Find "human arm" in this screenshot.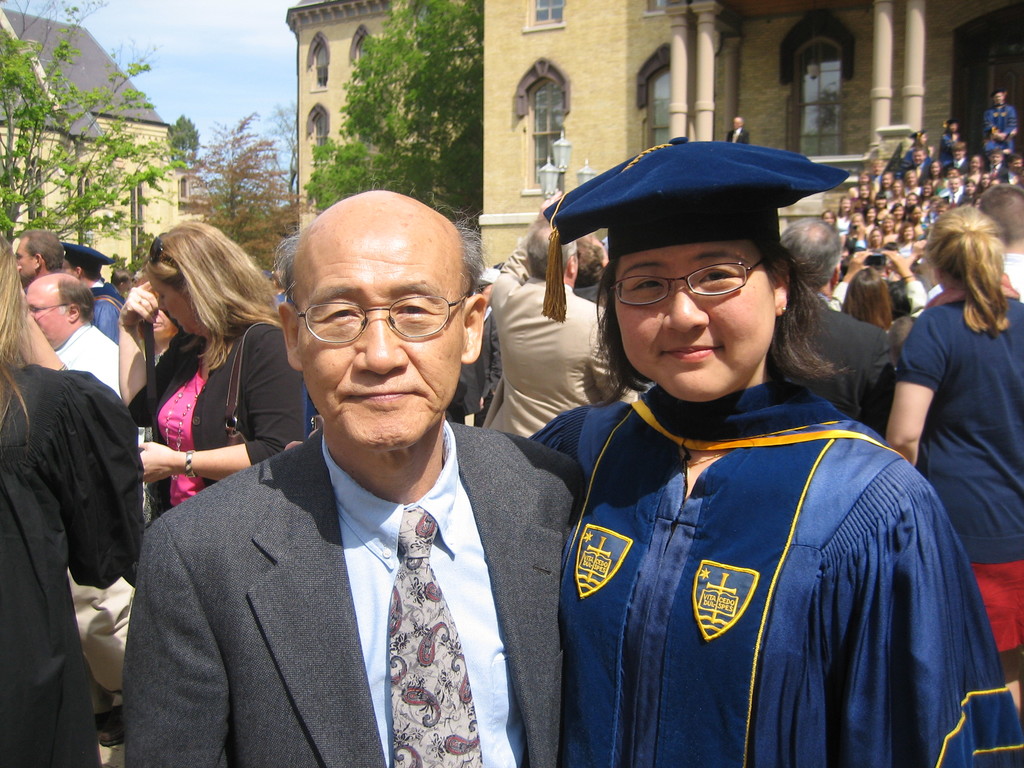
The bounding box for "human arm" is Rect(485, 188, 563, 317).
